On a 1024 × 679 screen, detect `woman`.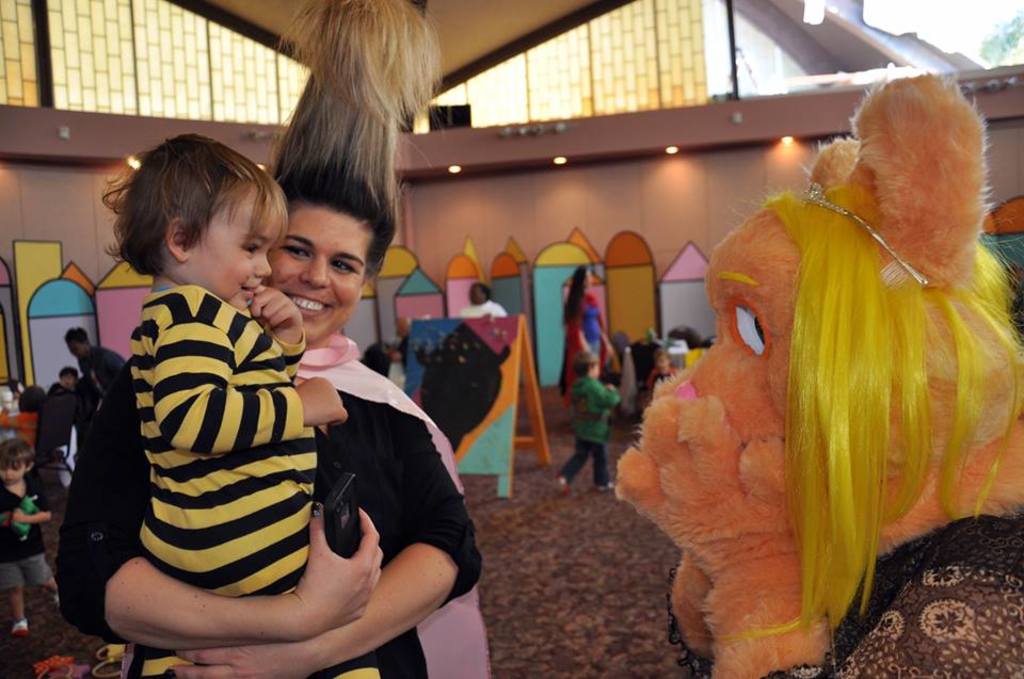
x1=51, y1=0, x2=487, y2=678.
